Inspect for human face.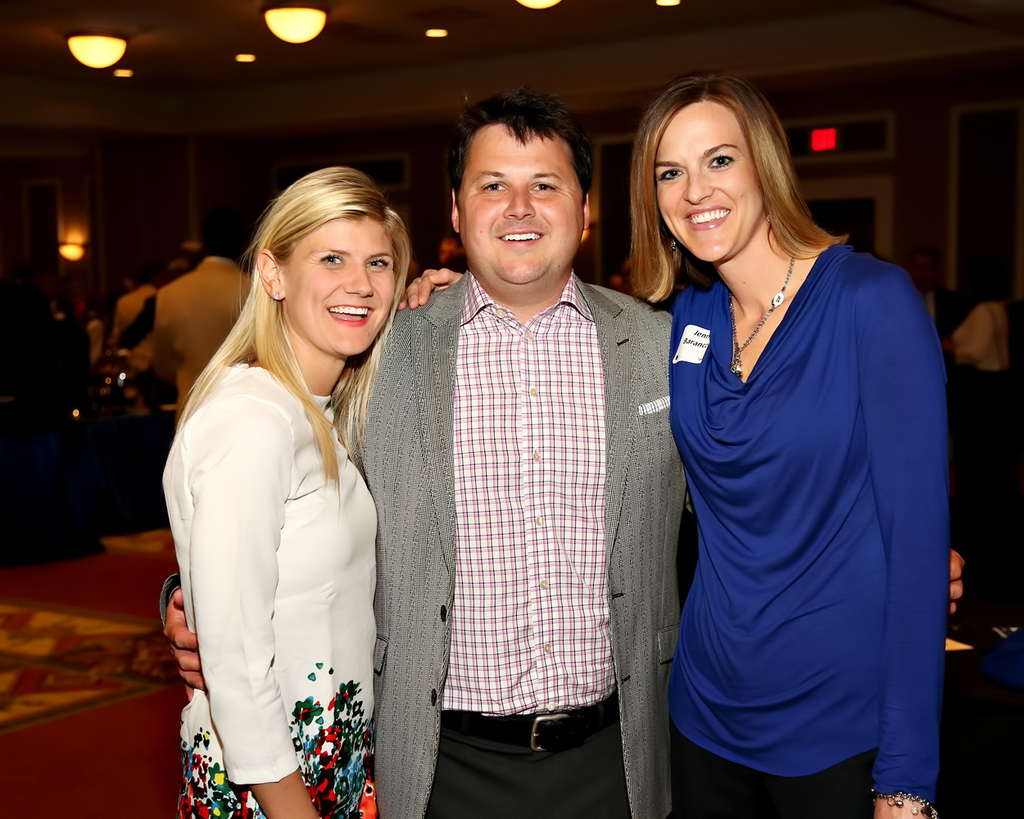
Inspection: crop(461, 124, 582, 284).
